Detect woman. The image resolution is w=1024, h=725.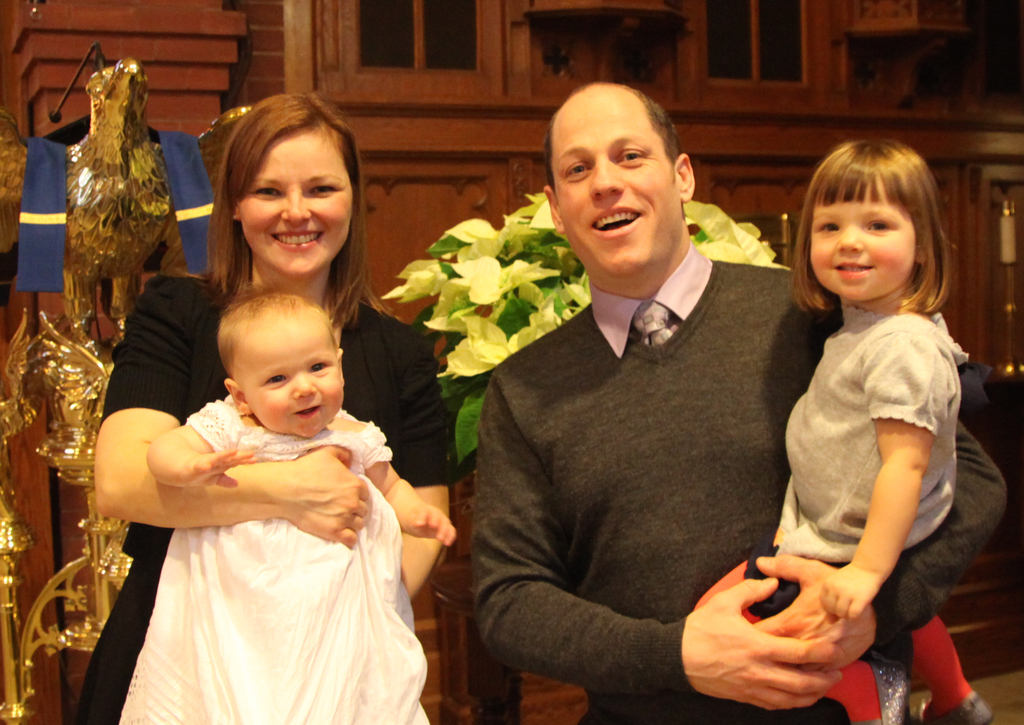
84:204:442:724.
